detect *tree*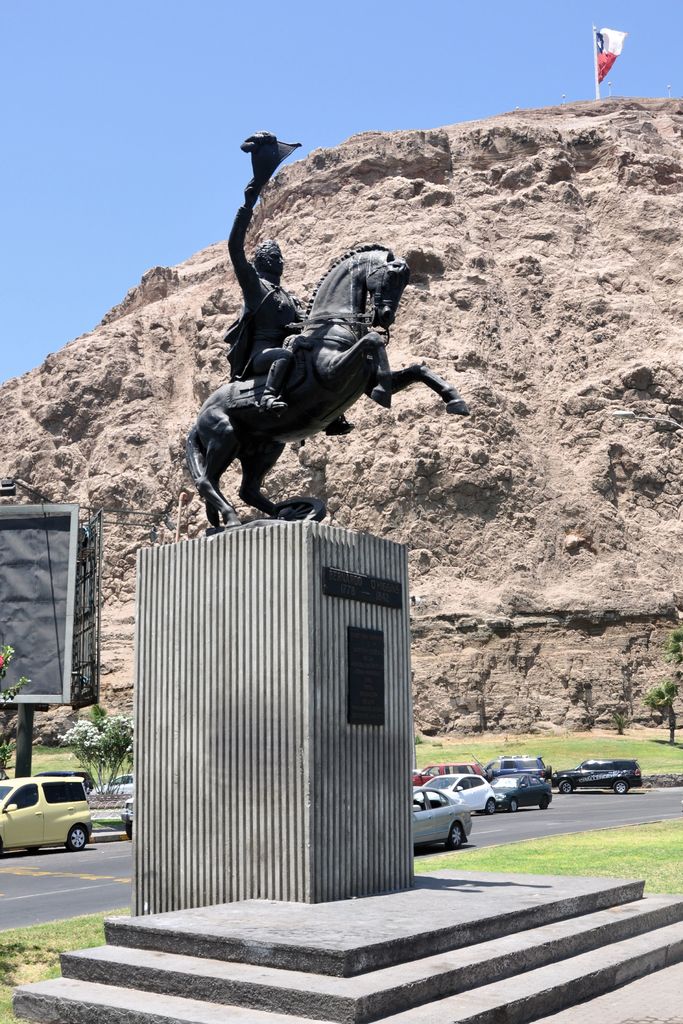
rect(2, 645, 26, 778)
